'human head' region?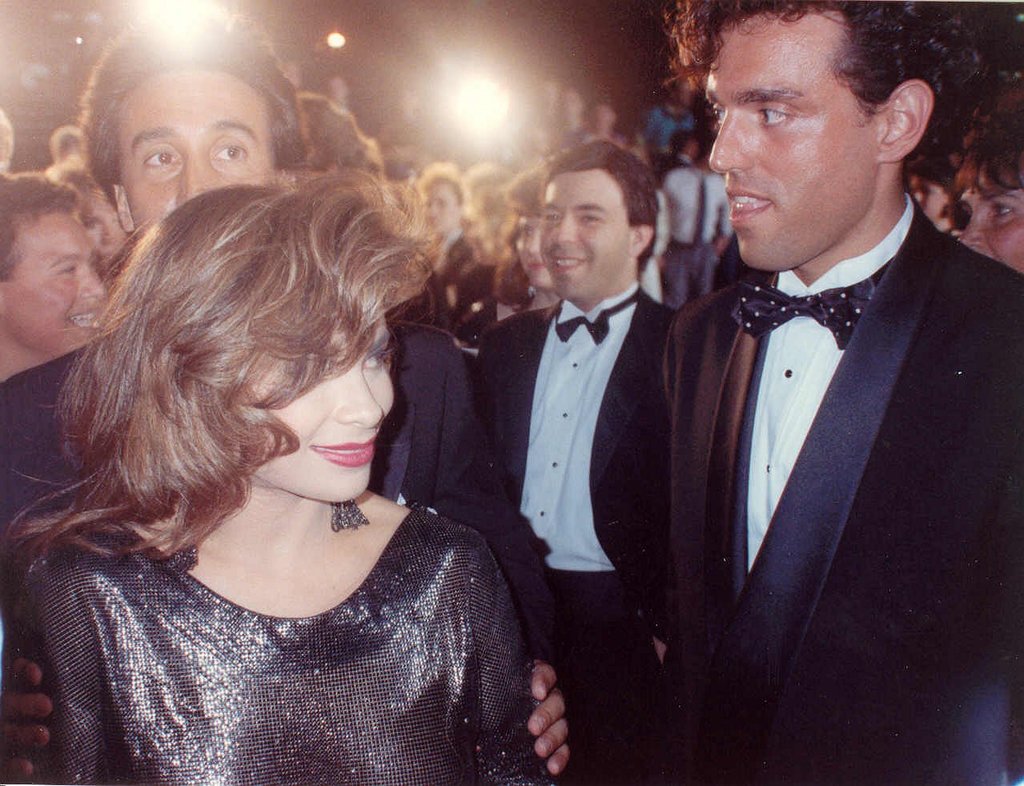
x1=0 y1=172 x2=107 y2=358
